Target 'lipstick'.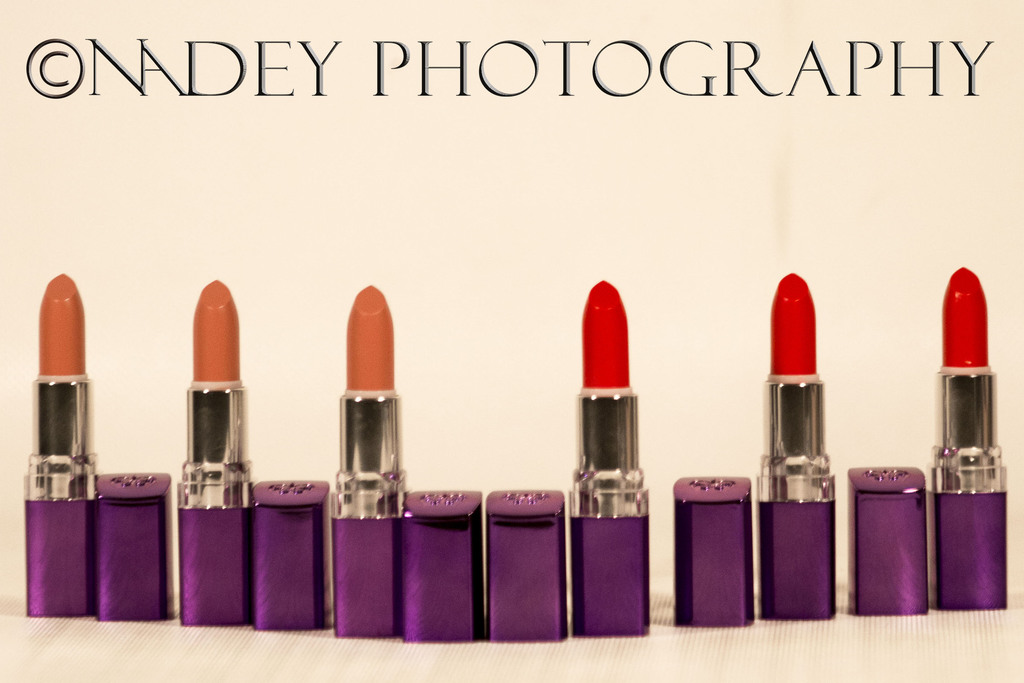
Target region: x1=27, y1=272, x2=99, y2=621.
